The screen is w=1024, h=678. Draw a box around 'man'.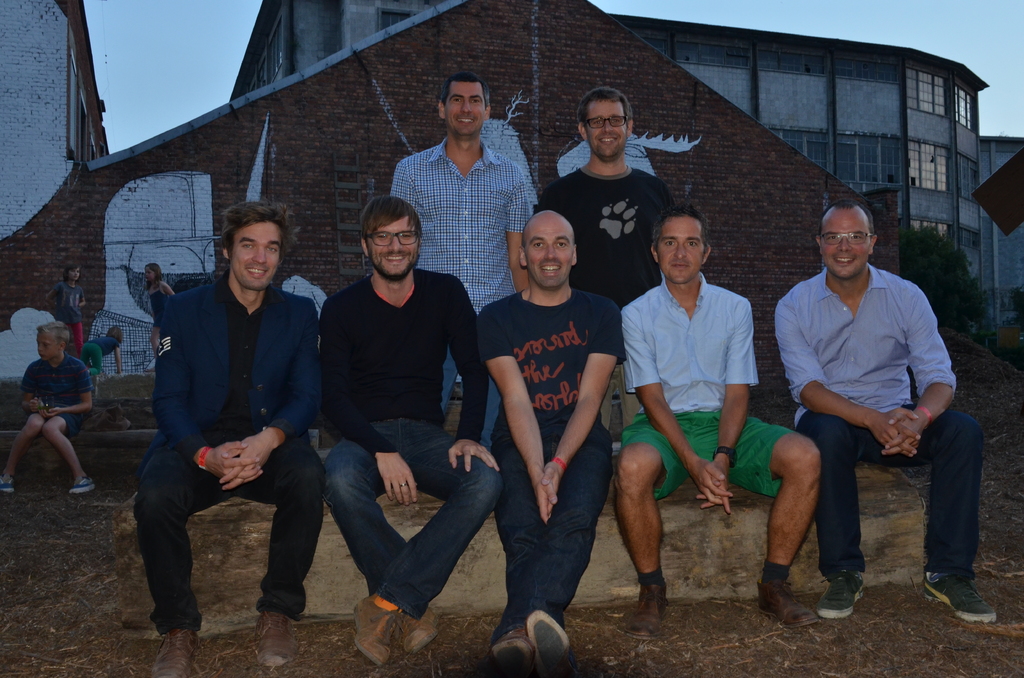
(left=384, top=74, right=526, bottom=460).
